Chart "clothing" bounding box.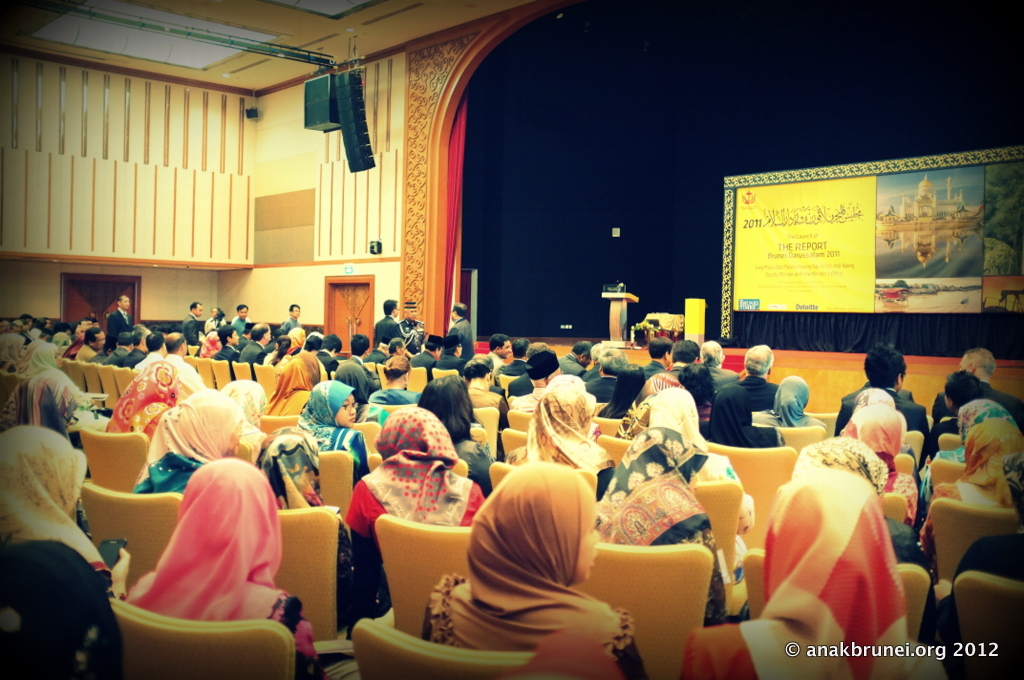
Charted: x1=779 y1=433 x2=920 y2=567.
